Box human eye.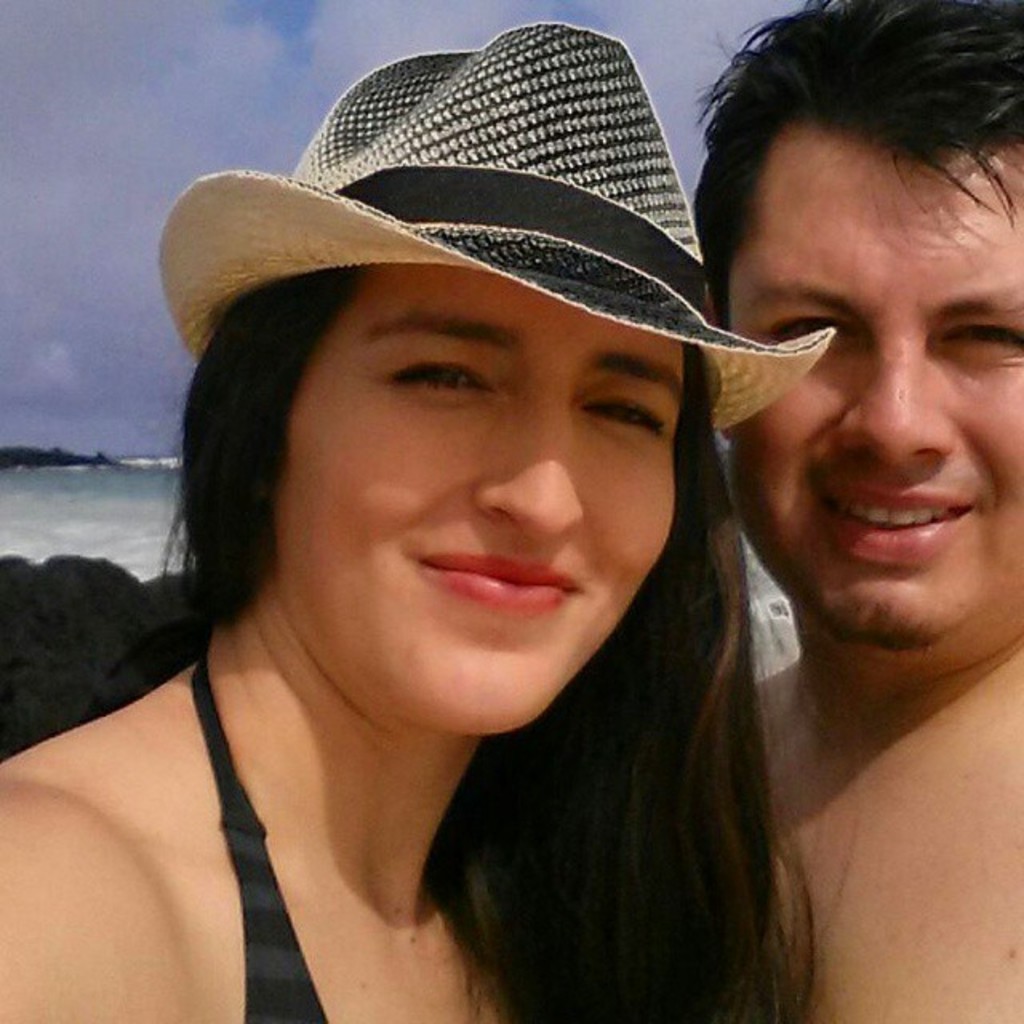
[left=765, top=301, right=869, bottom=363].
